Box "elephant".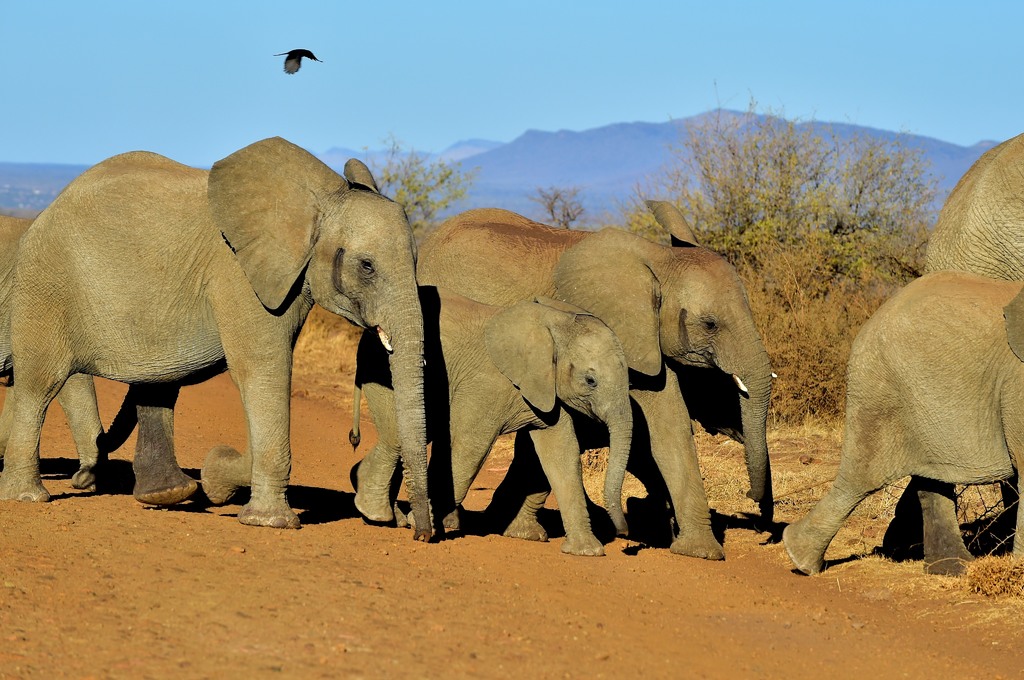
box(426, 215, 774, 565).
